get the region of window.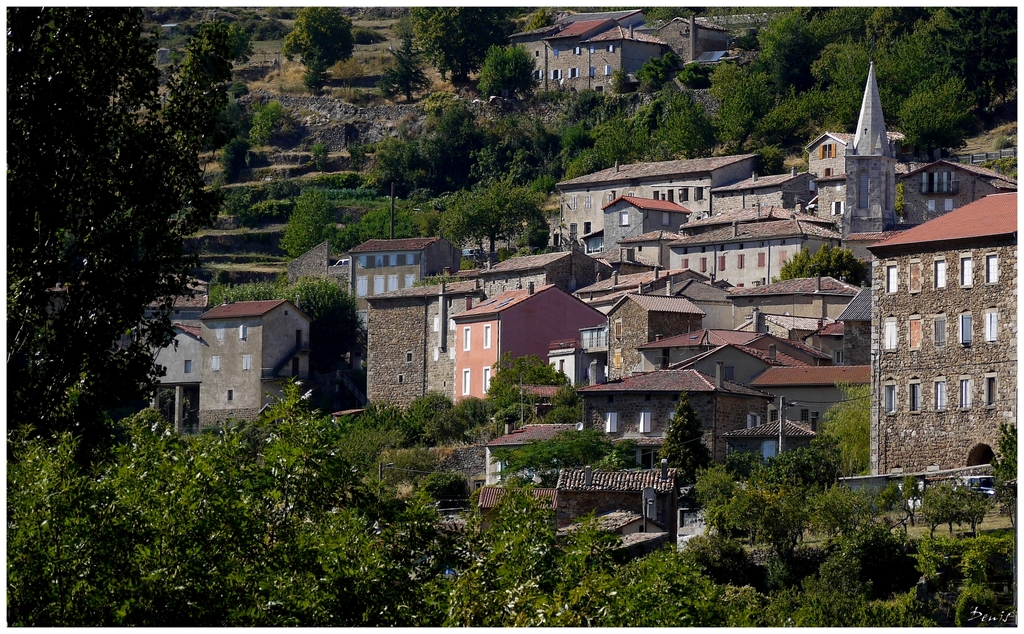
Rect(982, 311, 998, 341).
